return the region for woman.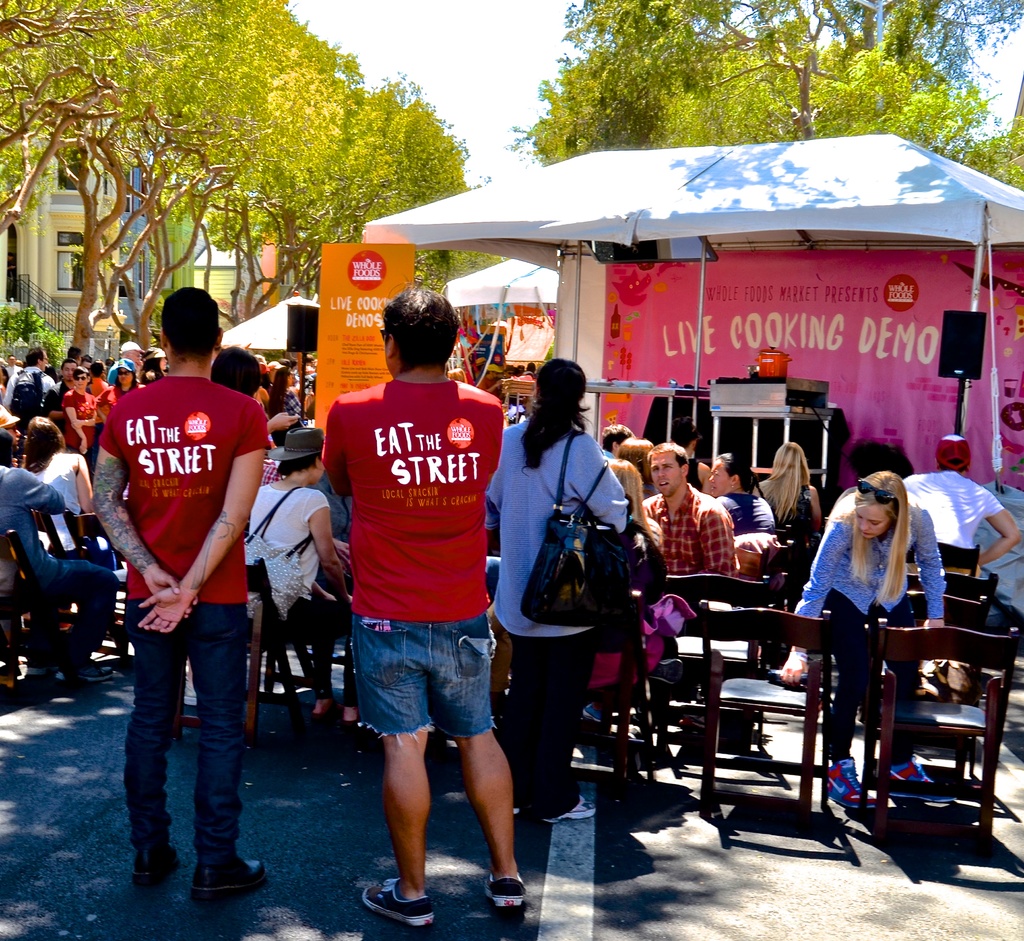
box=[266, 367, 307, 416].
